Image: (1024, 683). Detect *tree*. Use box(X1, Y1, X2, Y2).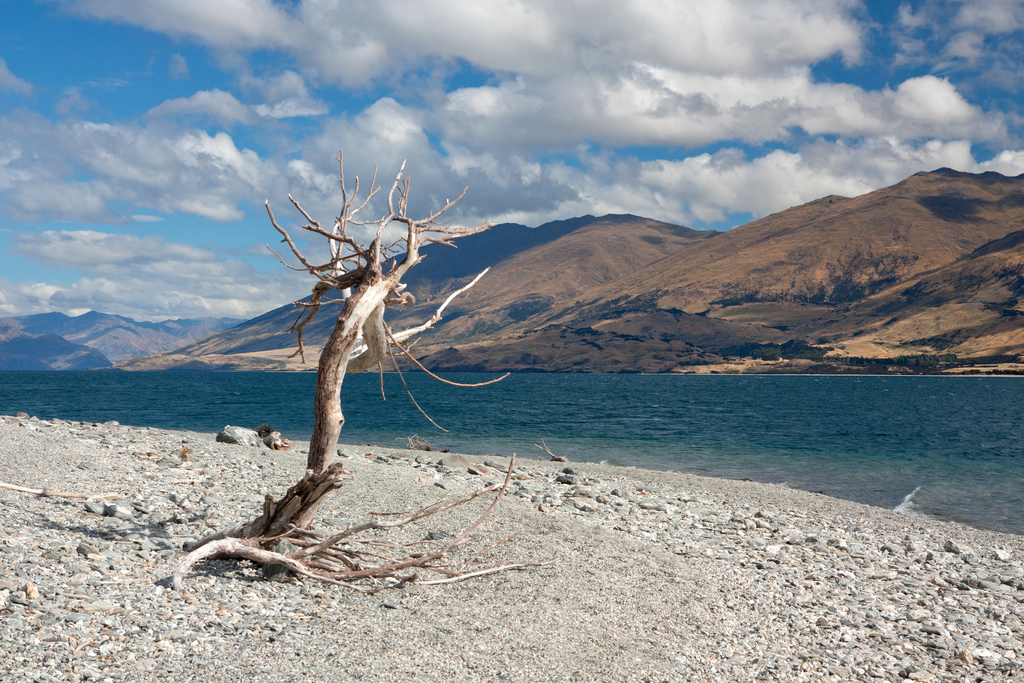
box(231, 130, 472, 504).
